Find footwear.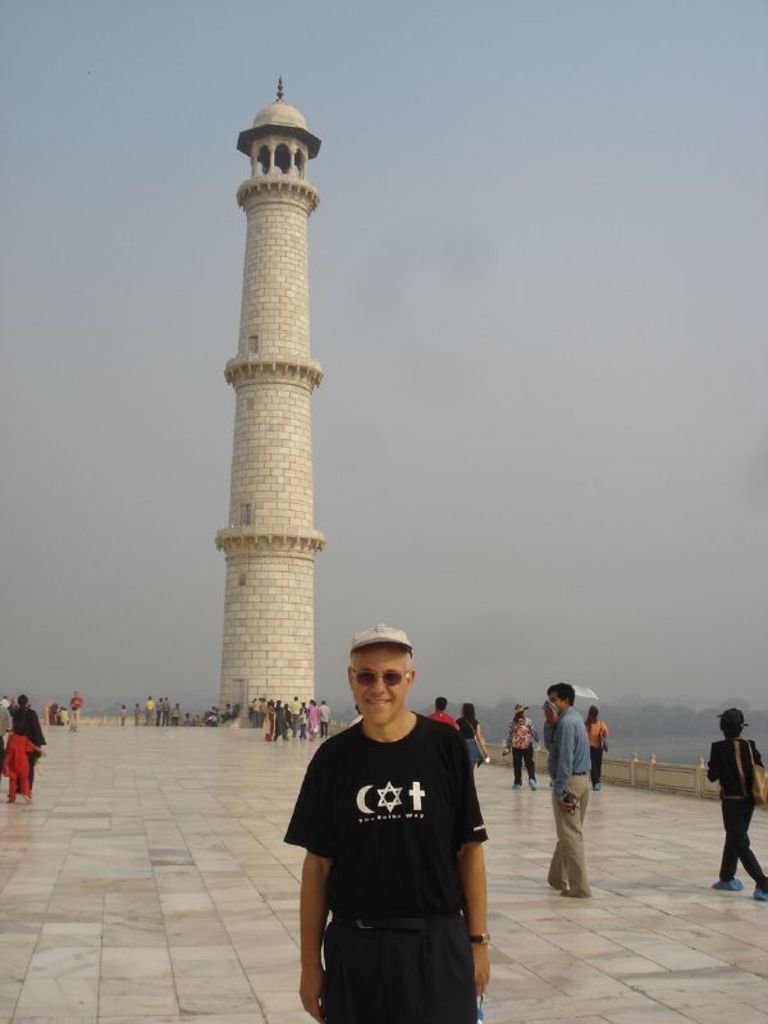
detection(511, 780, 522, 787).
